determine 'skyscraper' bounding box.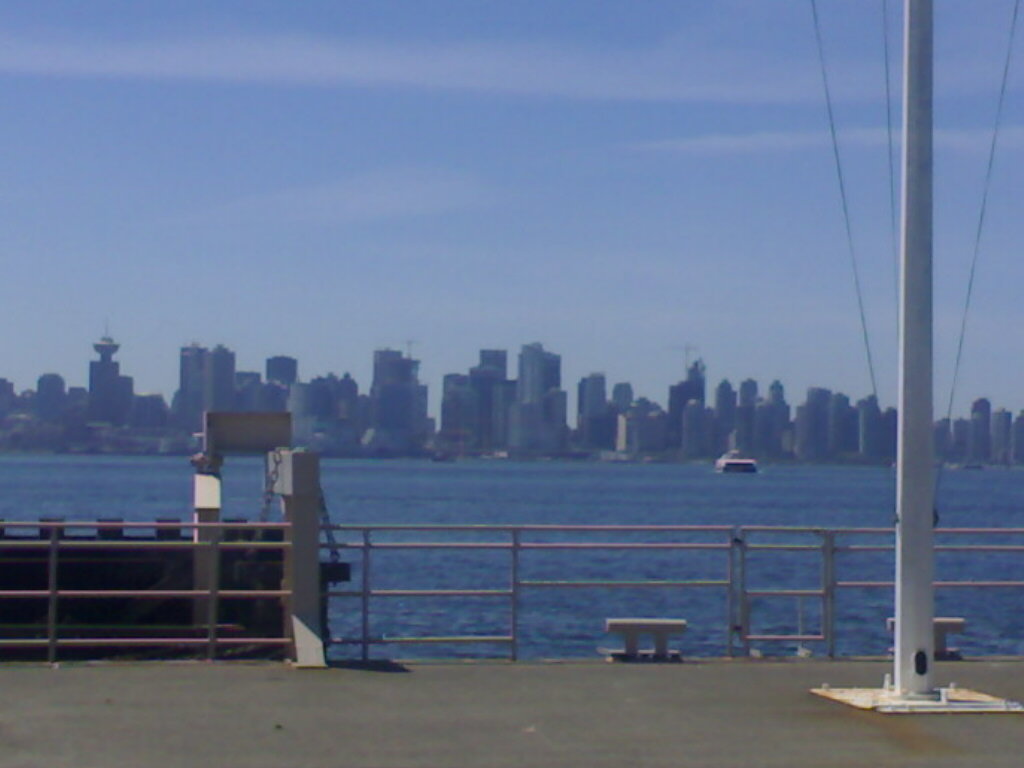
Determined: 800 391 905 466.
